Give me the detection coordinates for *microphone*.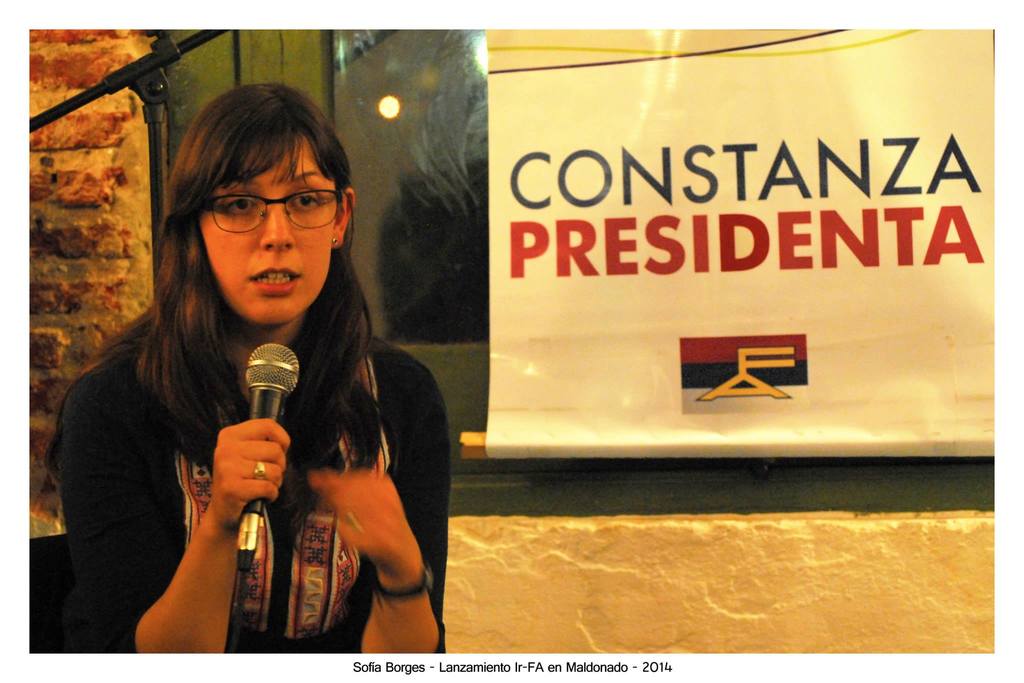
box(242, 343, 300, 574).
